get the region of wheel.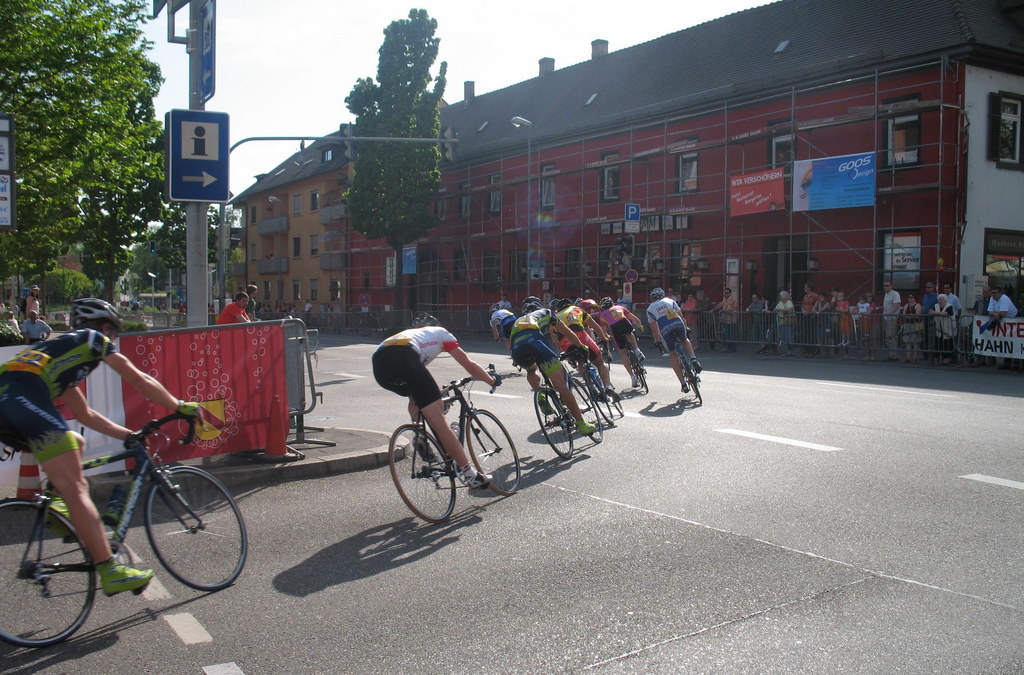
684, 360, 703, 400.
